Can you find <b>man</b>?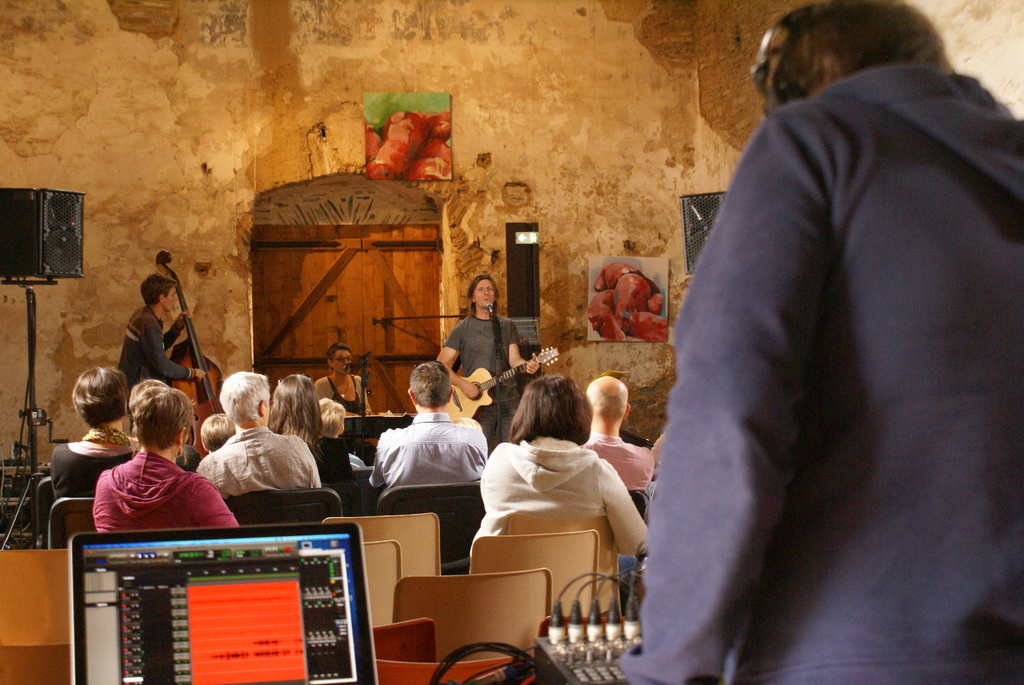
Yes, bounding box: [left=194, top=375, right=319, bottom=500].
